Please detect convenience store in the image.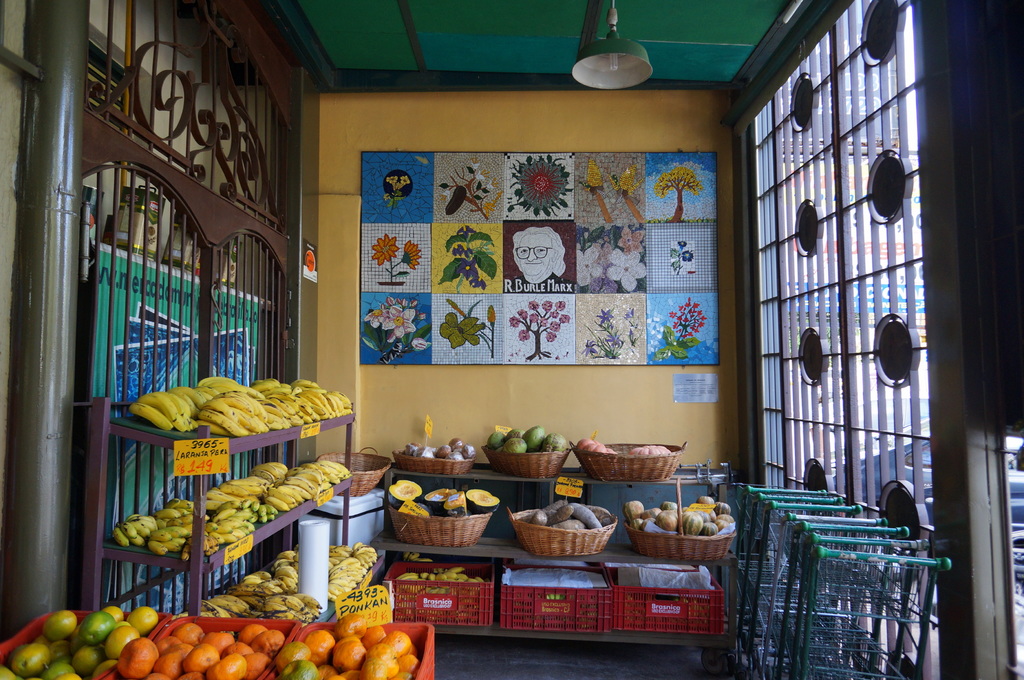
0,0,1023,679.
